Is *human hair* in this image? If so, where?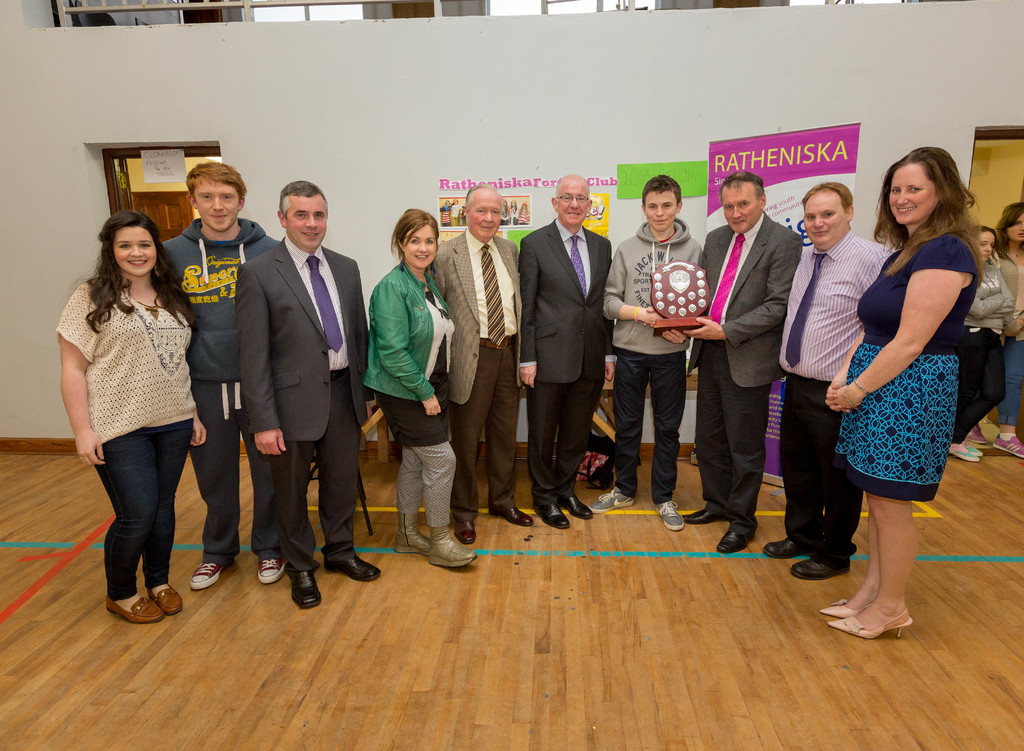
Yes, at x1=997 y1=197 x2=1023 y2=249.
